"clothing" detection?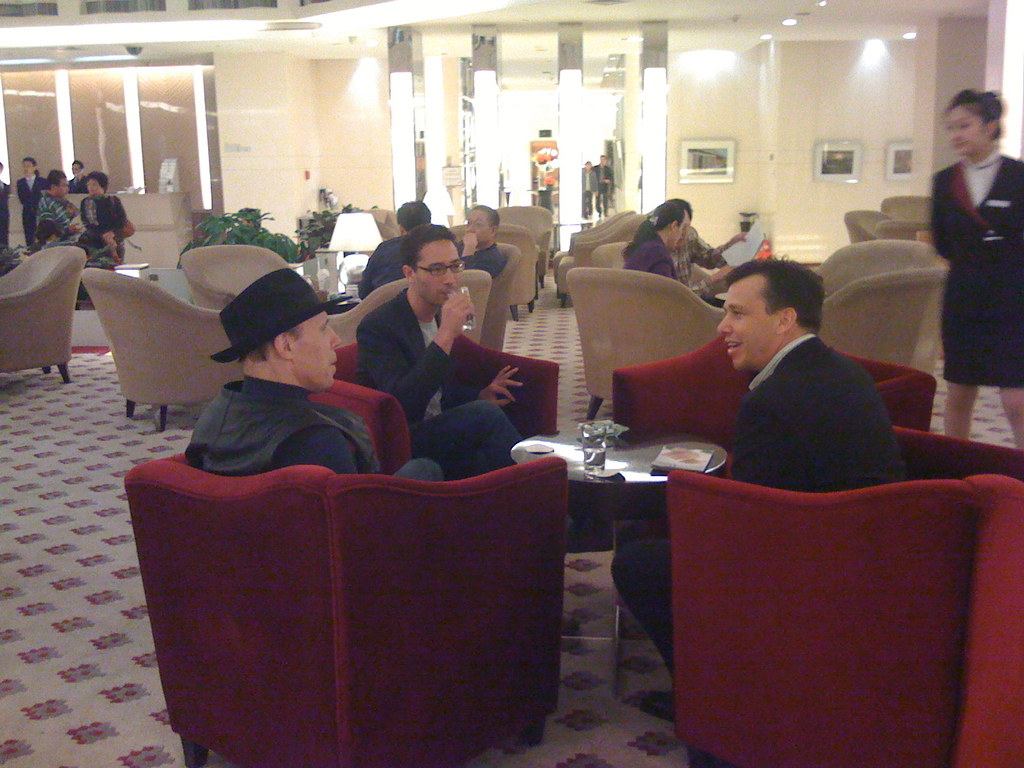
pyautogui.locateOnScreen(70, 225, 127, 267)
